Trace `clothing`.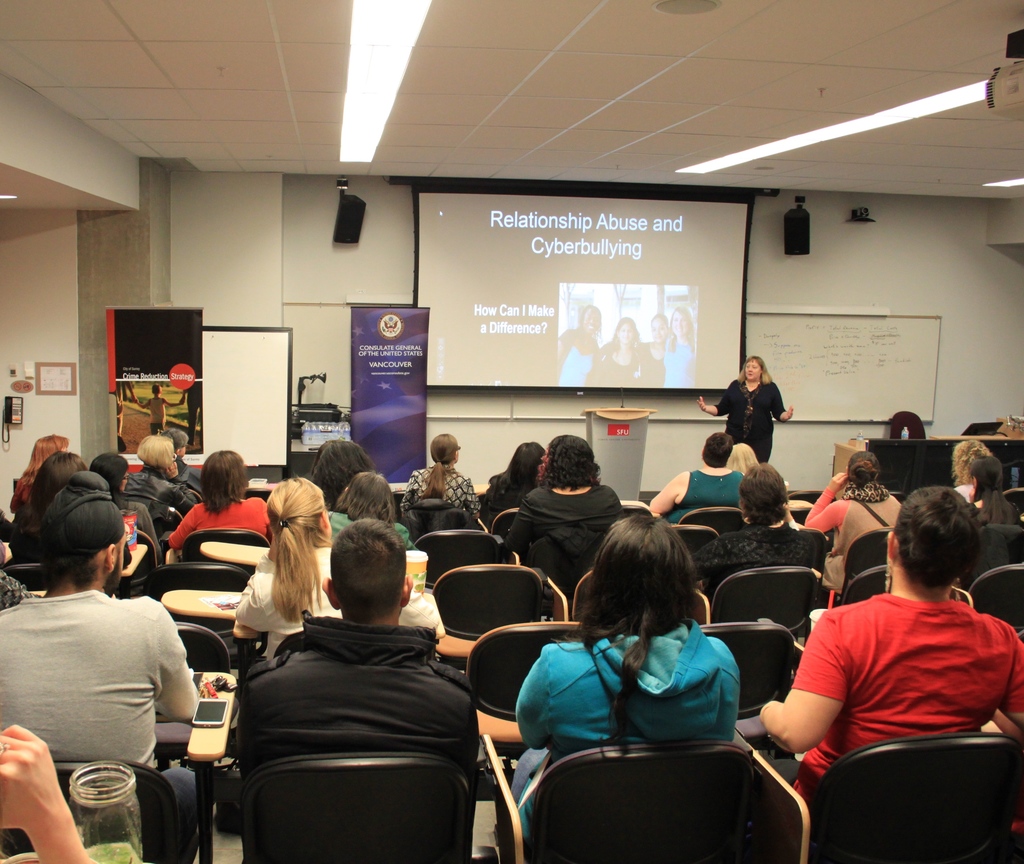
Traced to locate(553, 328, 600, 384).
